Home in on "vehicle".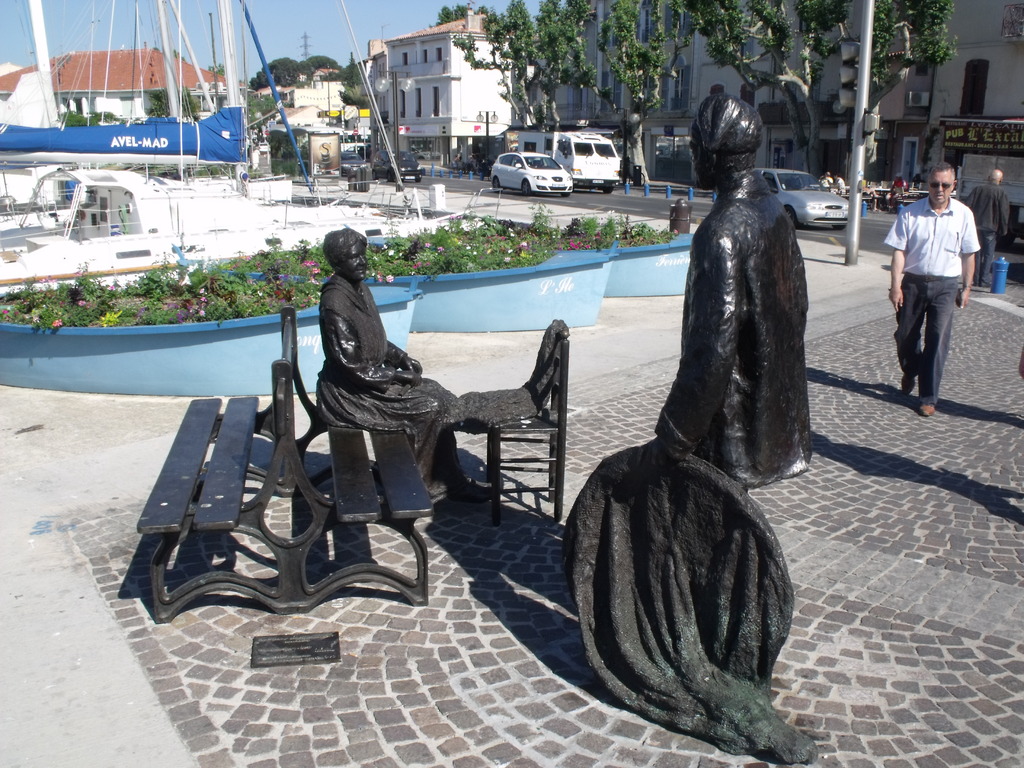
Homed in at x1=0, y1=0, x2=497, y2=294.
